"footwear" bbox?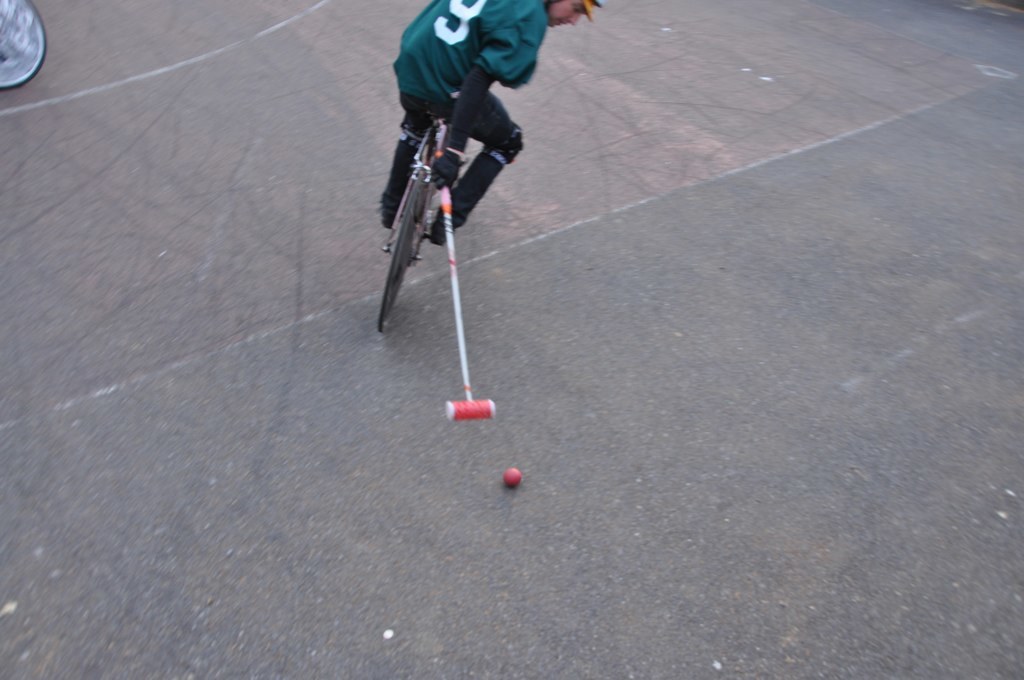
rect(375, 198, 406, 229)
